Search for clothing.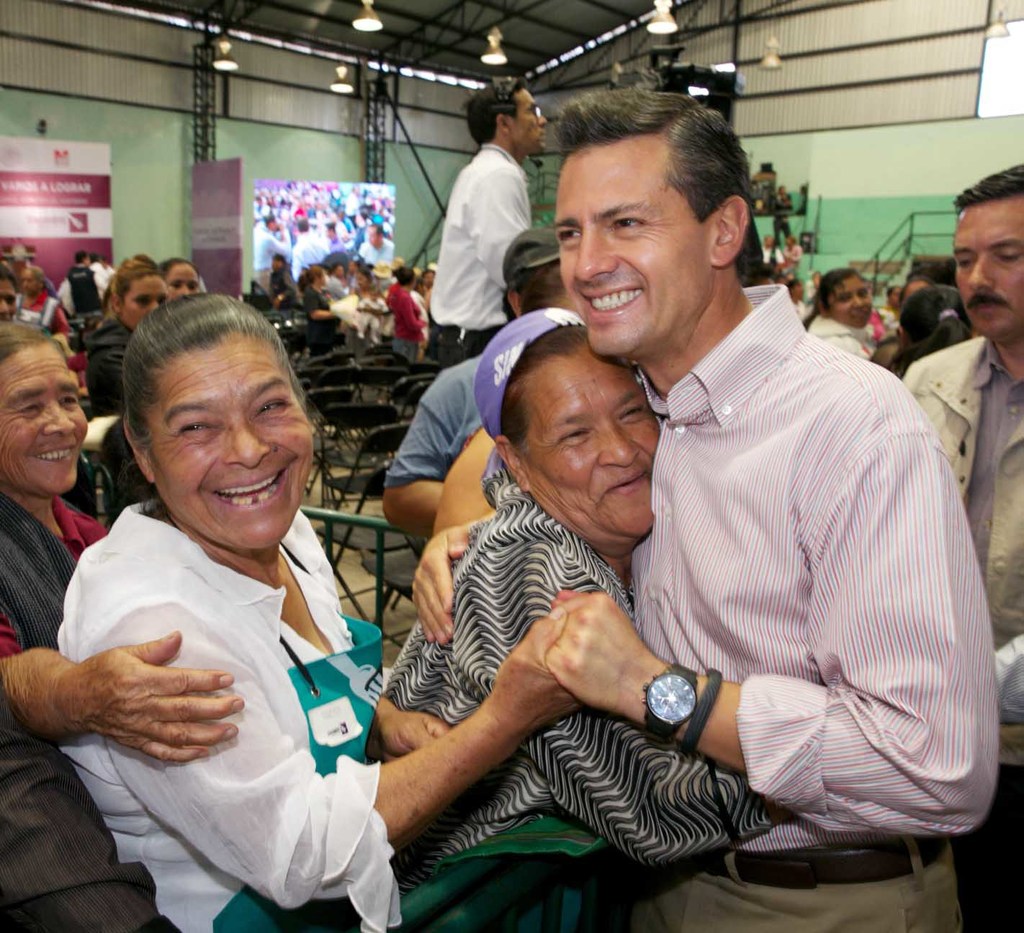
Found at {"x1": 760, "y1": 245, "x2": 780, "y2": 272}.
